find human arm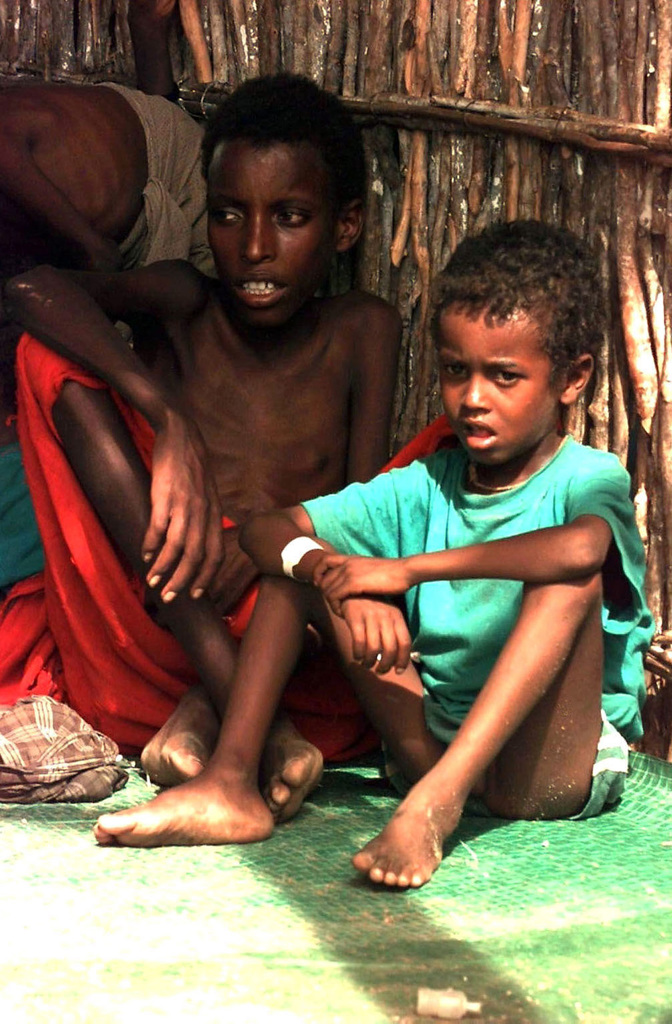
BBox(309, 449, 635, 620)
